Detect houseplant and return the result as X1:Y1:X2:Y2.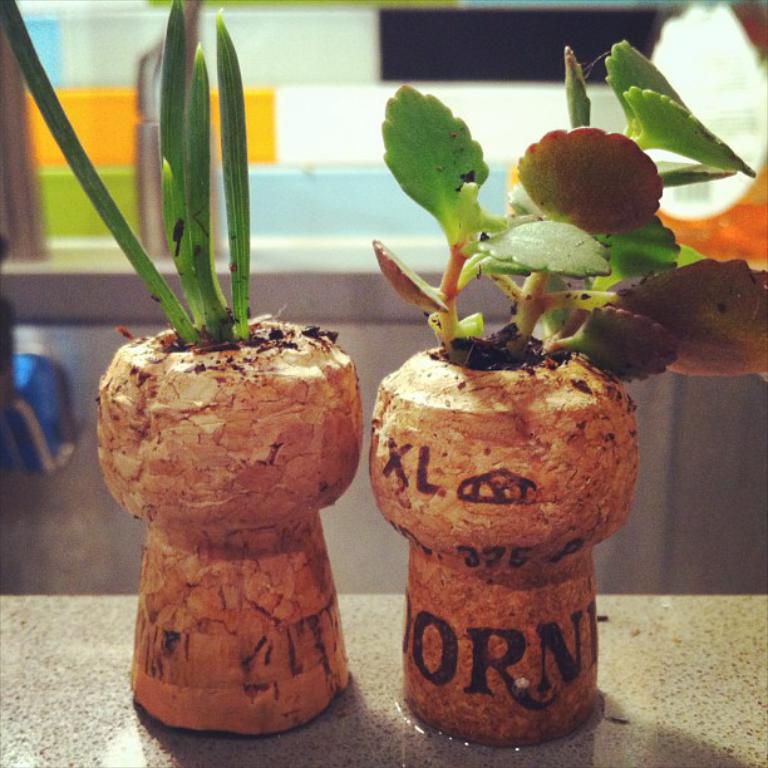
368:8:767:734.
